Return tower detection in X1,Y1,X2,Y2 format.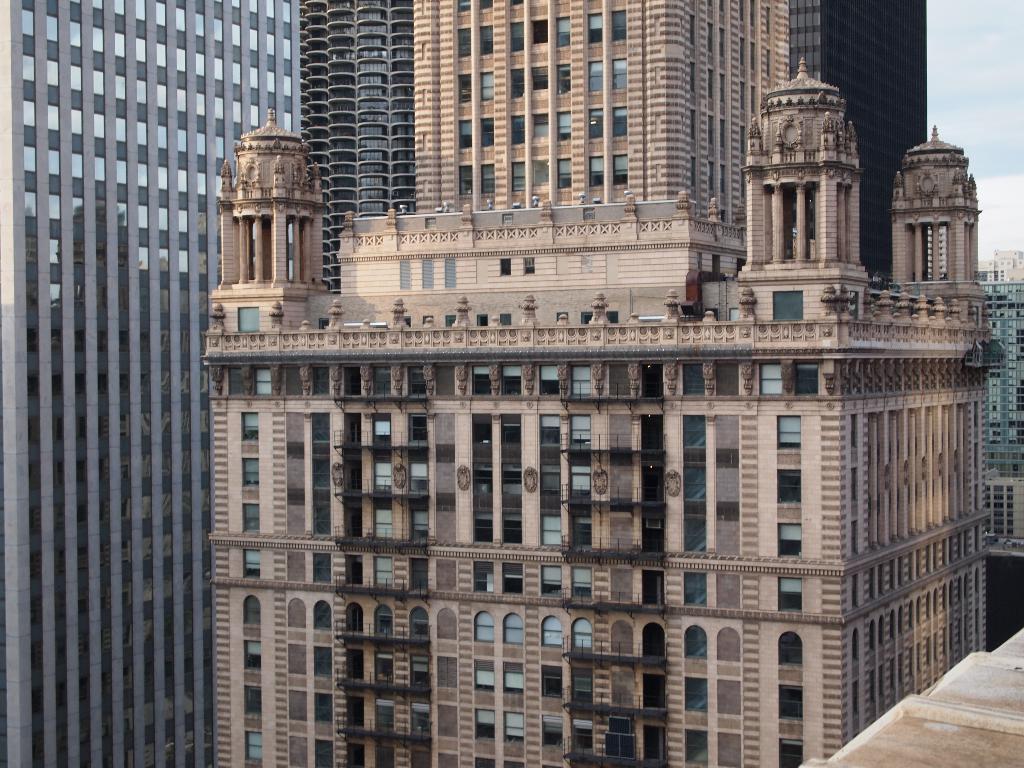
200,0,1007,767.
